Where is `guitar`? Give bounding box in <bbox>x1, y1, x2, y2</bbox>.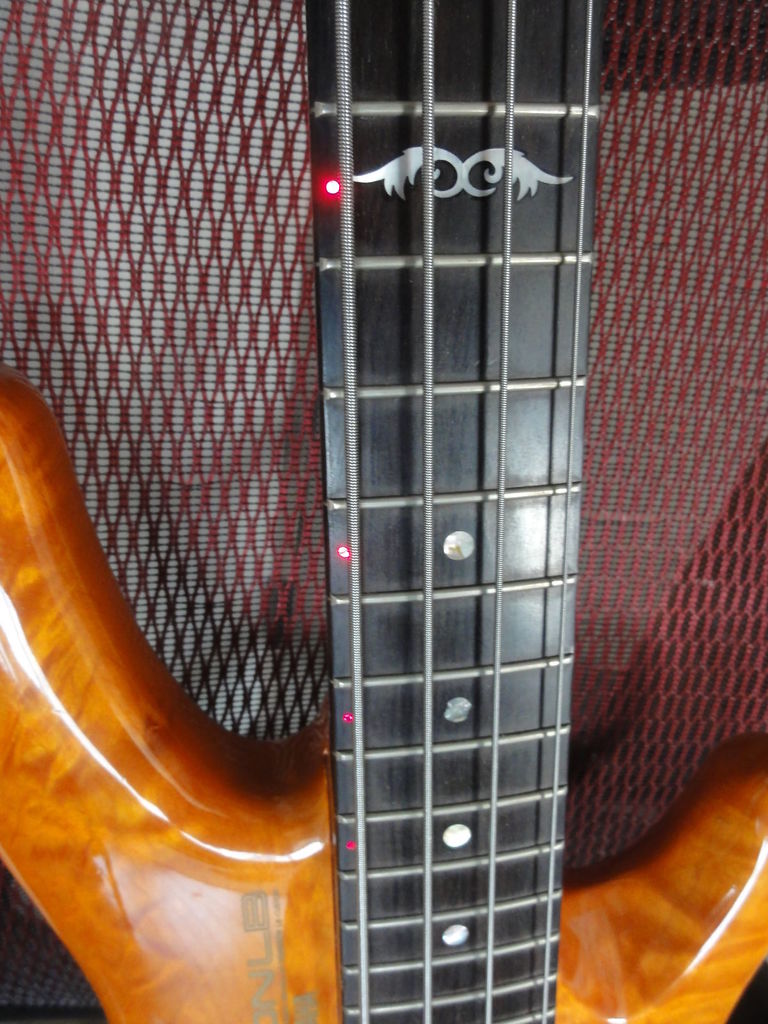
<bbox>0, 0, 767, 1023</bbox>.
